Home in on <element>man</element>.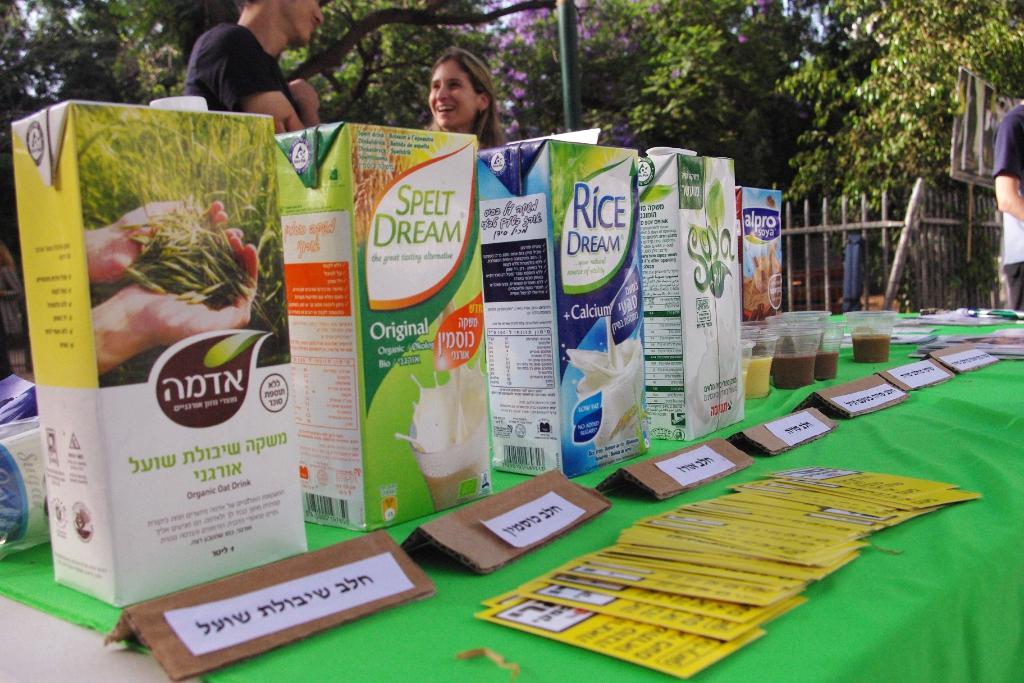
Homed in at <box>1000,93,1023,312</box>.
